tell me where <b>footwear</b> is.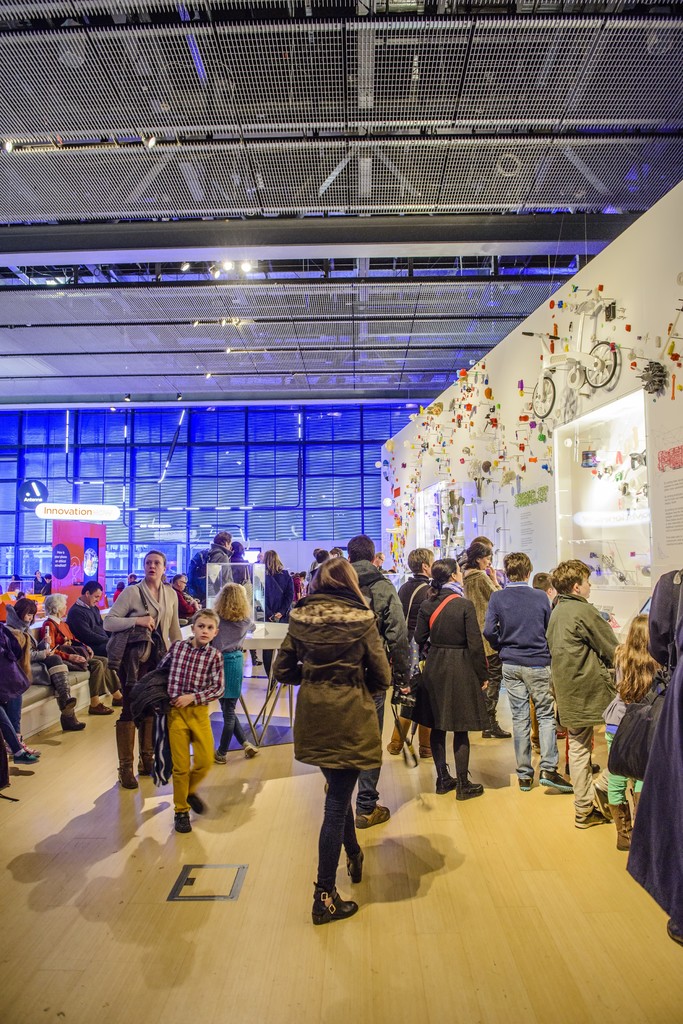
<b>footwear</b> is at <box>185,791,209,816</box>.
